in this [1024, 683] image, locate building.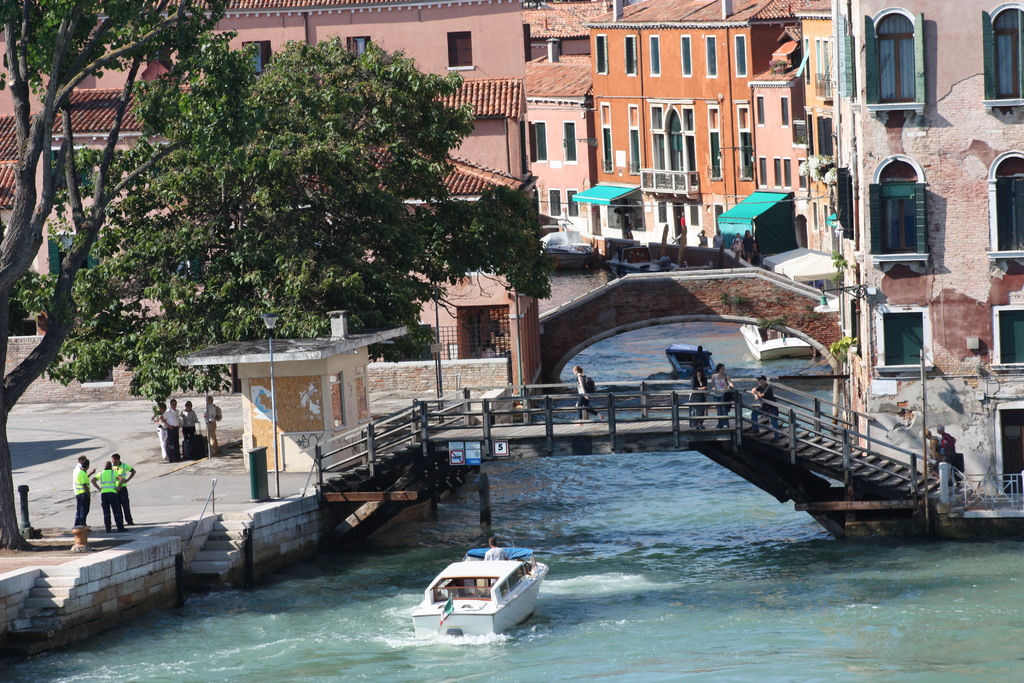
Bounding box: box=[526, 5, 618, 56].
